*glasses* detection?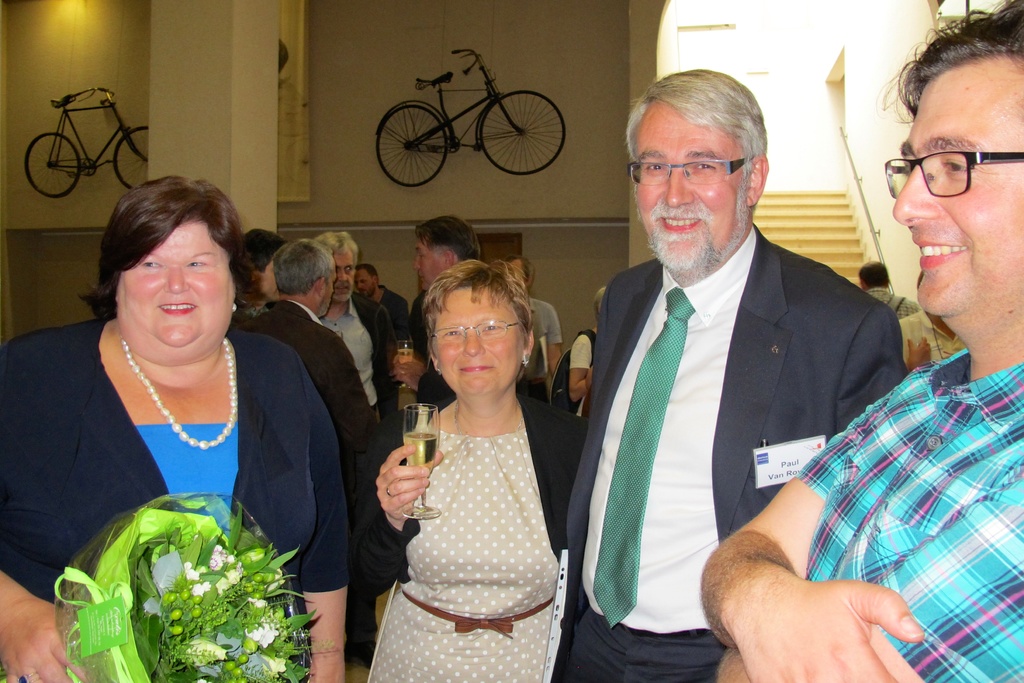
898 138 1008 192
